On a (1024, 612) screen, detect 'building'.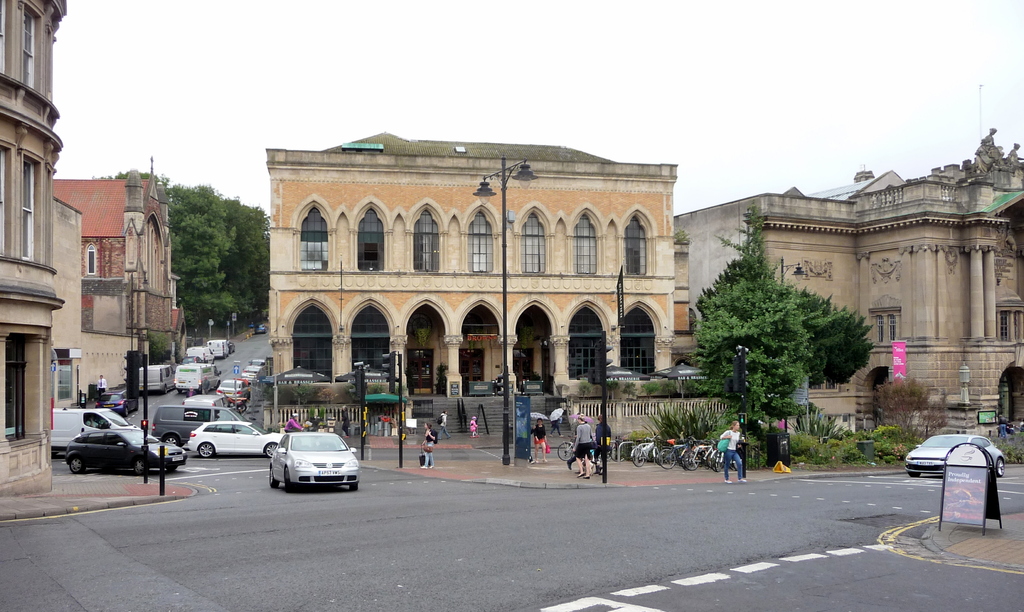
674:129:1023:441.
